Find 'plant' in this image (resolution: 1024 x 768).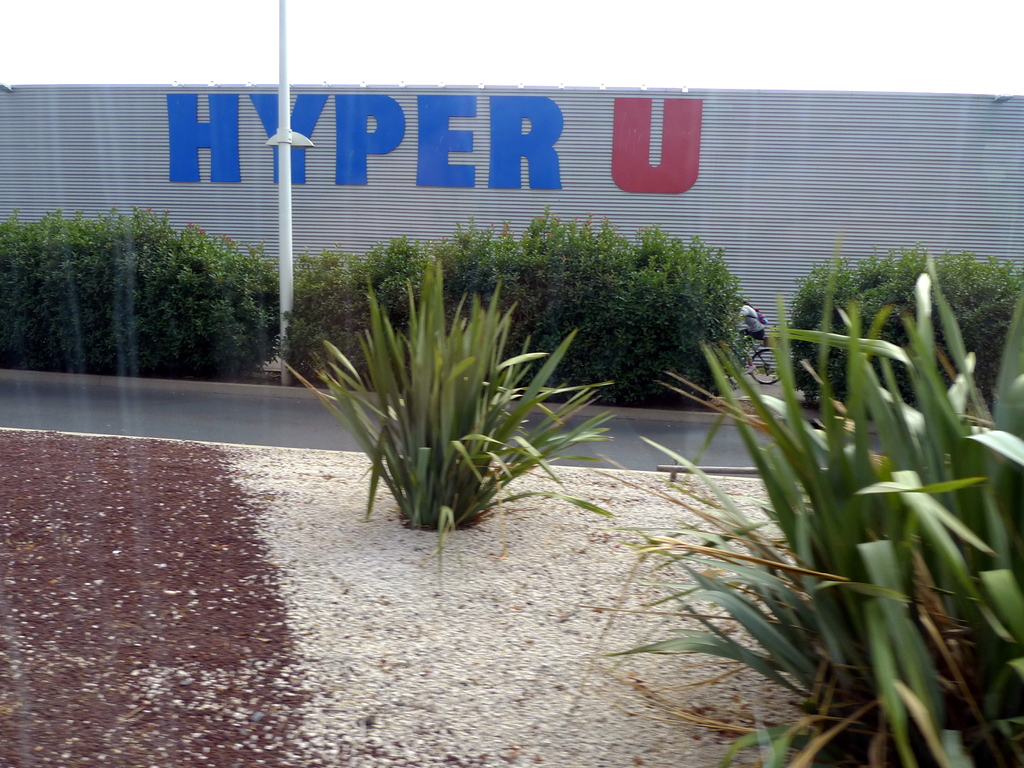
<box>0,200,299,384</box>.
